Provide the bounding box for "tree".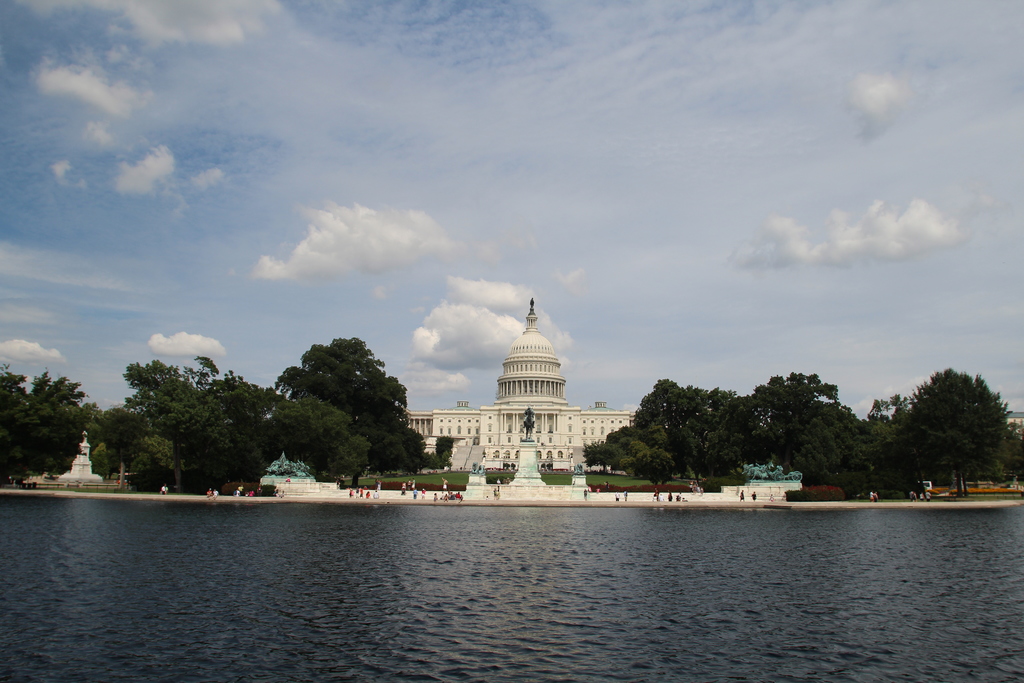
<region>106, 401, 145, 486</region>.
